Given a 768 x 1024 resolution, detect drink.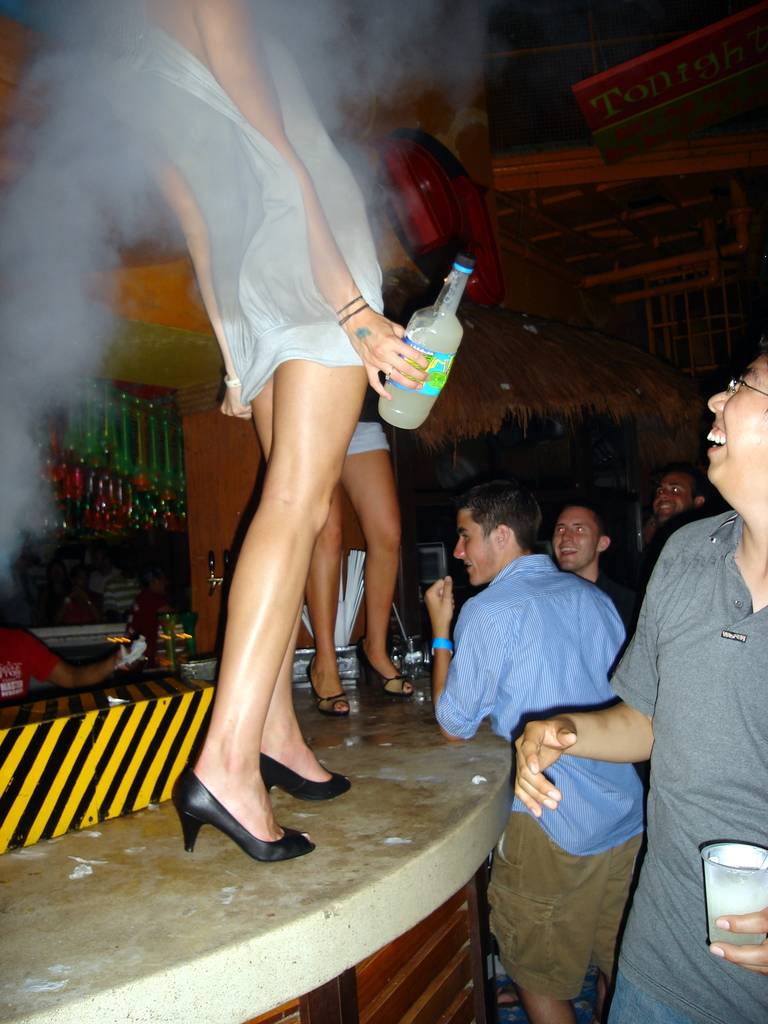
(left=705, top=915, right=765, bottom=945).
